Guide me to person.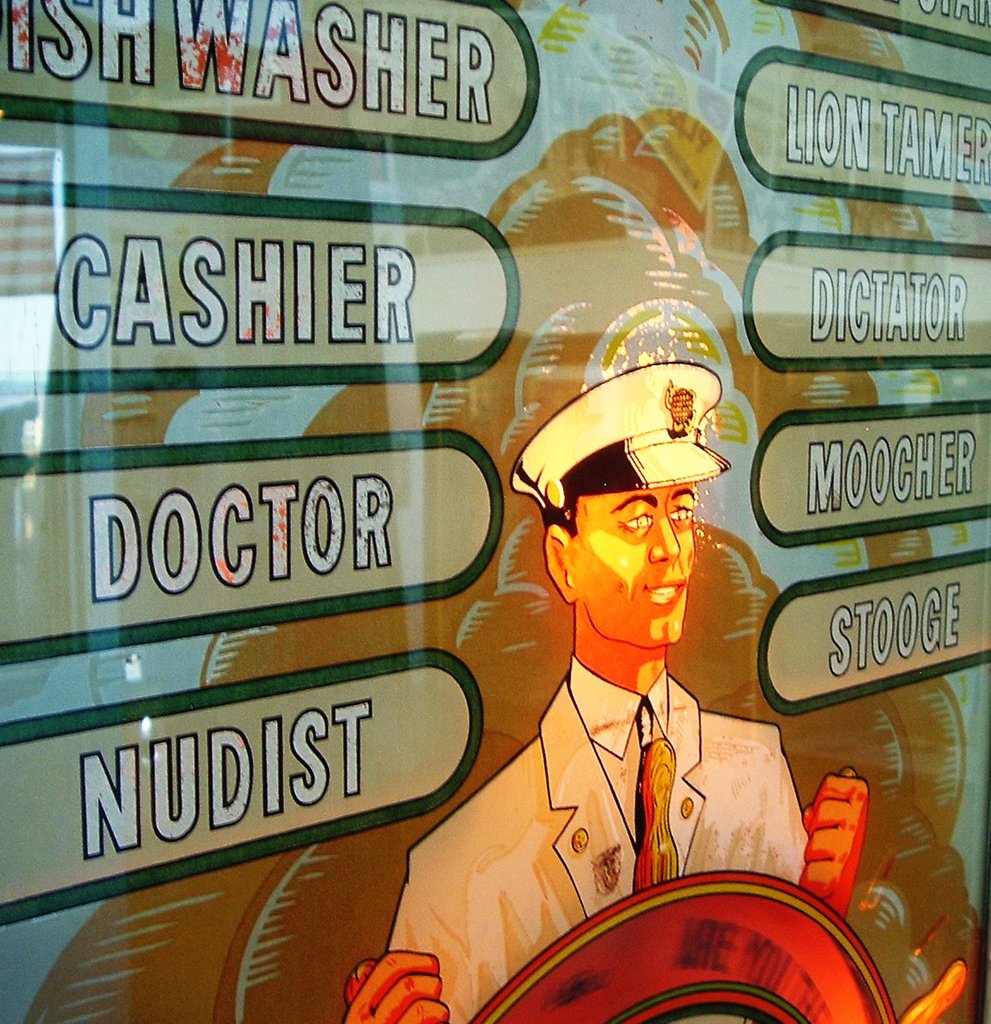
Guidance: <region>427, 417, 813, 991</region>.
